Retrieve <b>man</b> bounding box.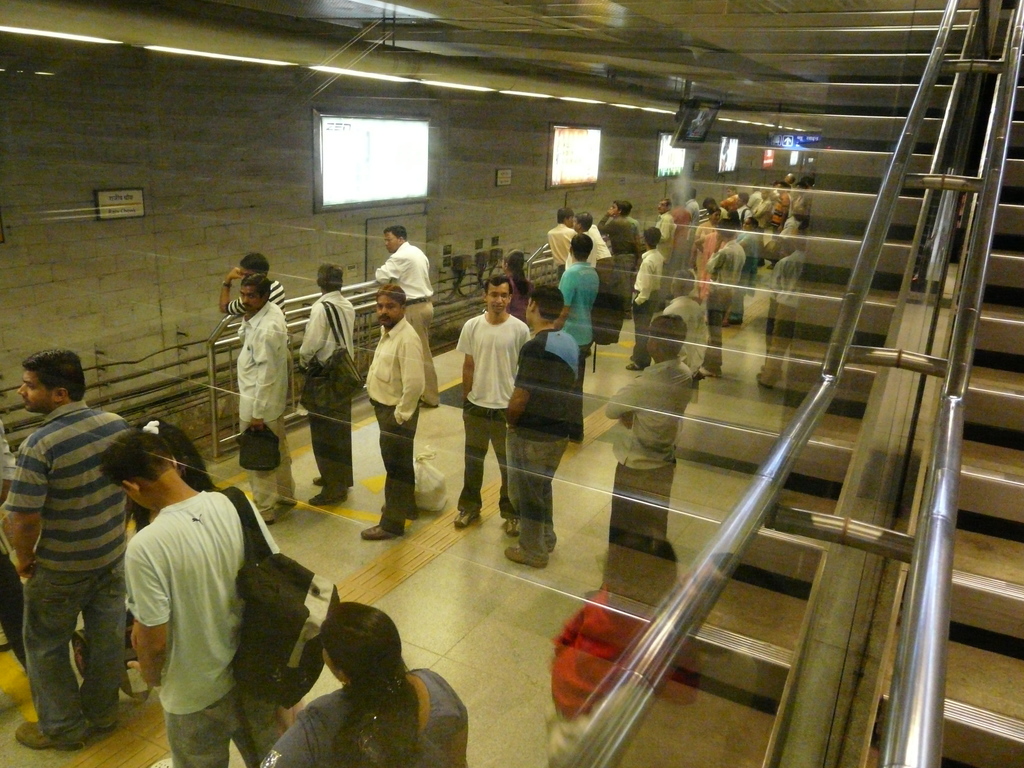
Bounding box: BBox(213, 255, 300, 421).
